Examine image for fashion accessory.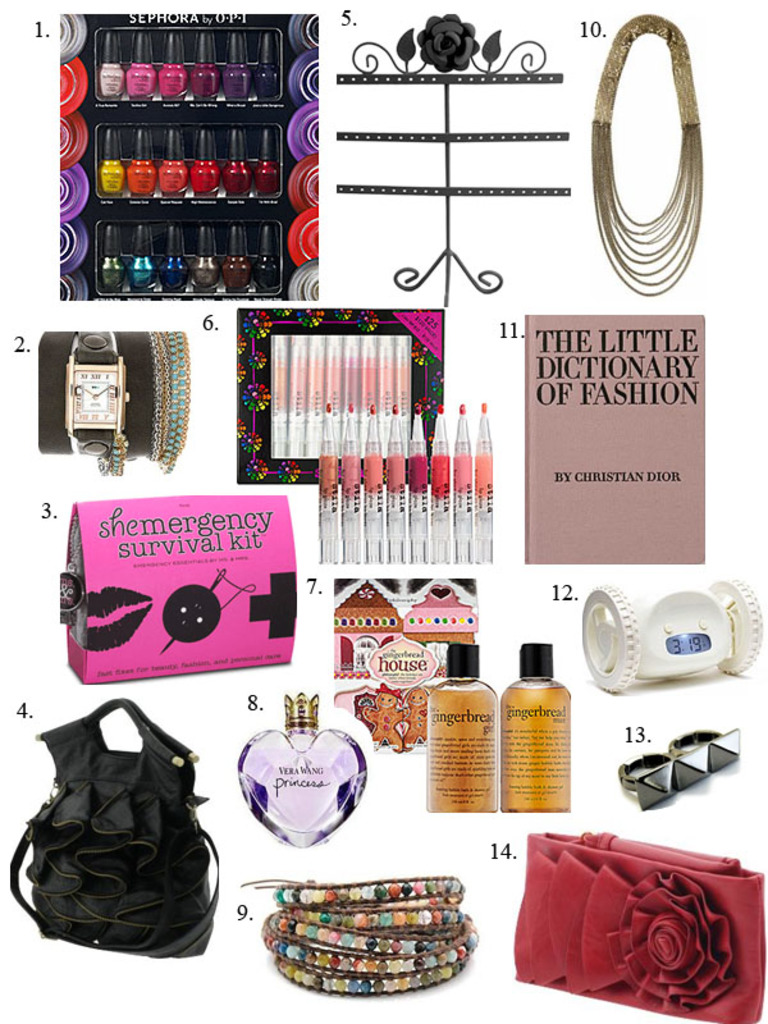
Examination result: 9:699:223:956.
